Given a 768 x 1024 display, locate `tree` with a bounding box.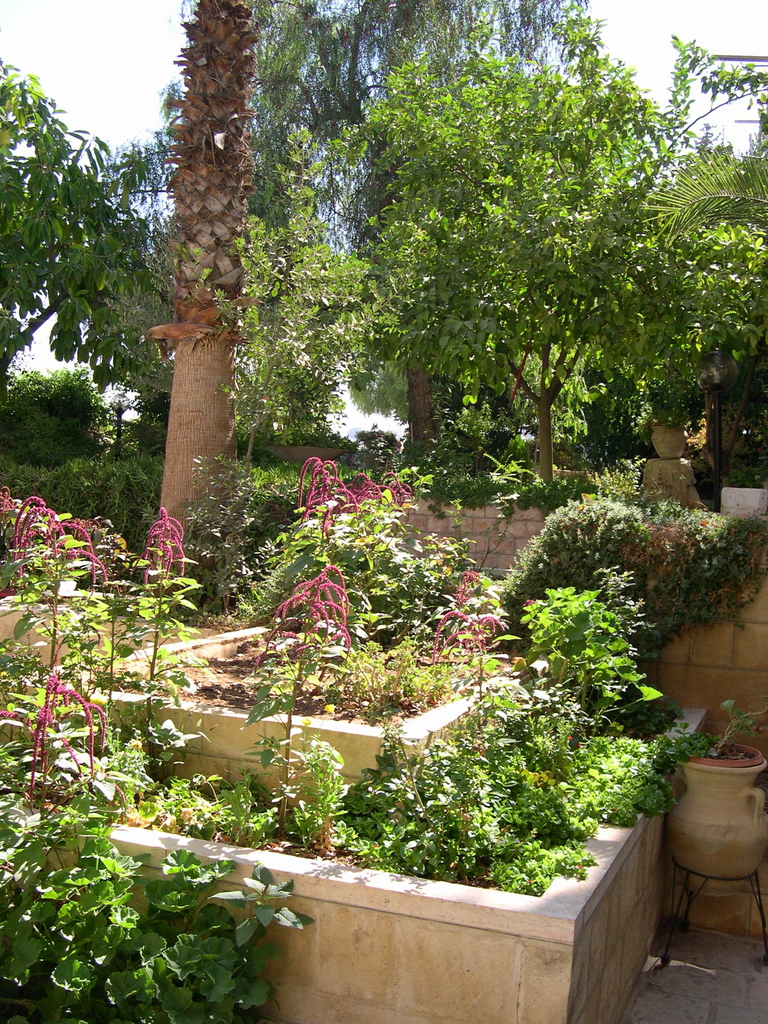
Located: [x1=129, y1=6, x2=296, y2=596].
